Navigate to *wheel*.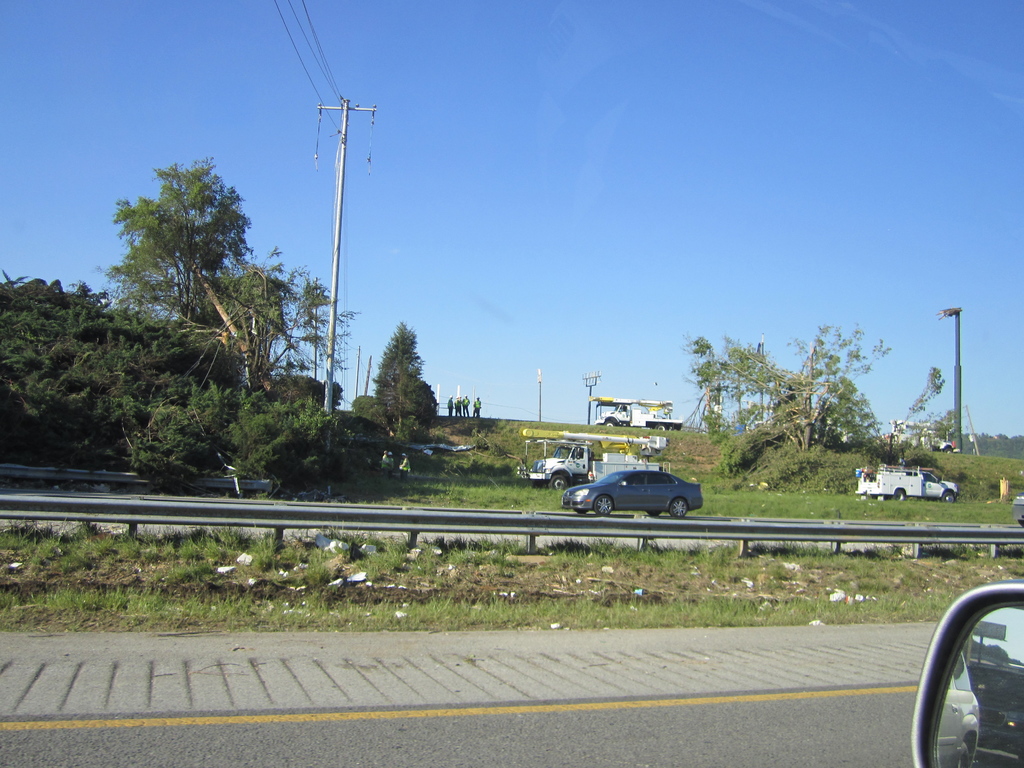
Navigation target: [left=943, top=492, right=959, bottom=503].
